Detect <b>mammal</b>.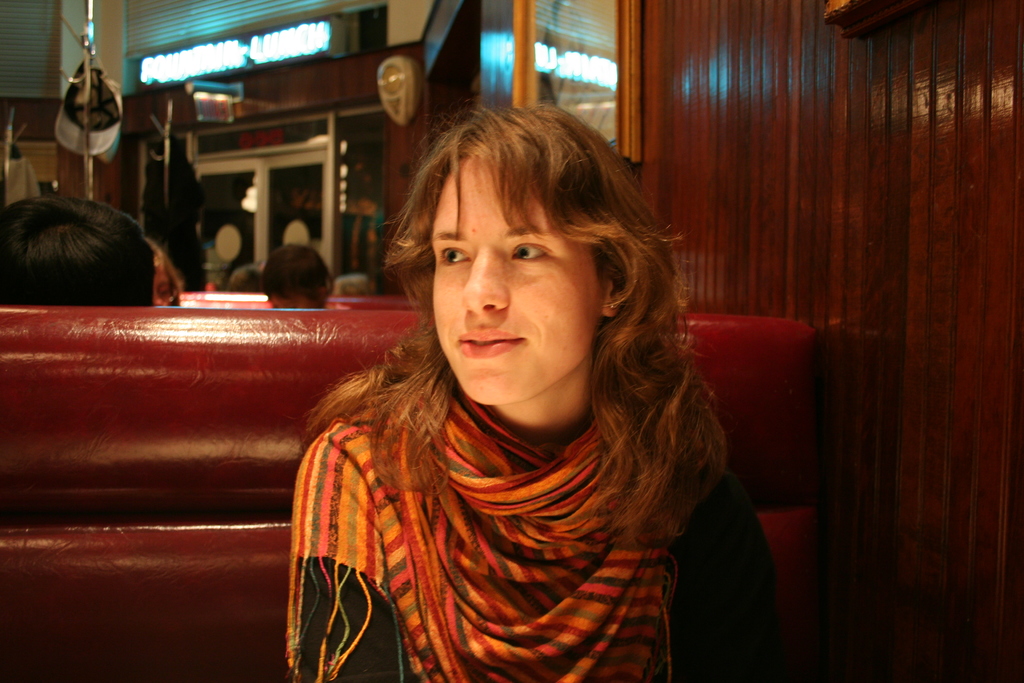
Detected at [left=266, top=241, right=333, bottom=309].
